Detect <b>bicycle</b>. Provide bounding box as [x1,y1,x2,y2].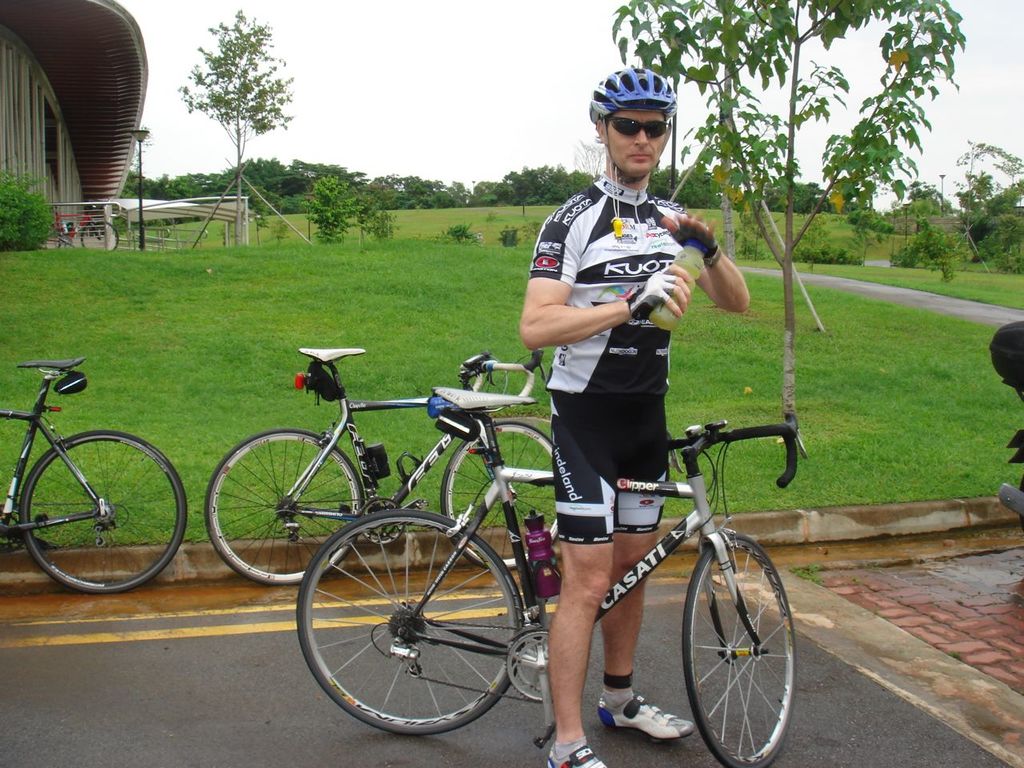
[202,346,562,584].
